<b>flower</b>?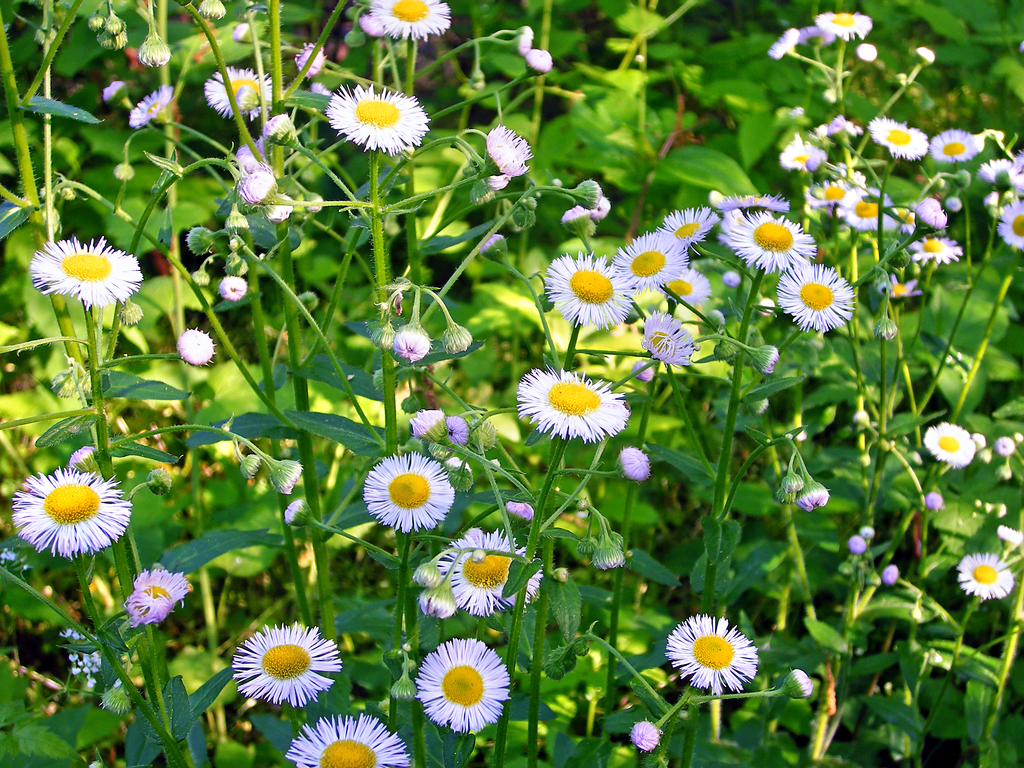
{"left": 369, "top": 0, "right": 453, "bottom": 41}
